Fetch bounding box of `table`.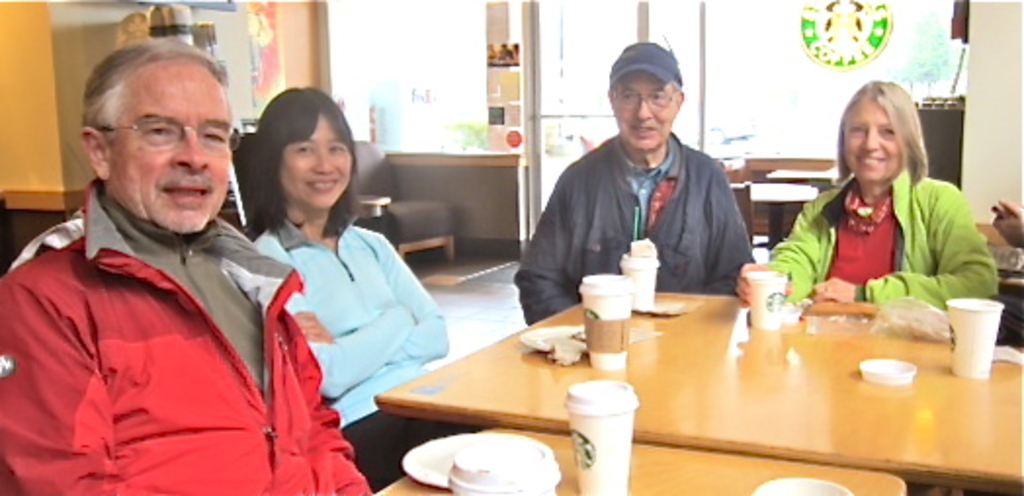
Bbox: <region>743, 178, 817, 248</region>.
